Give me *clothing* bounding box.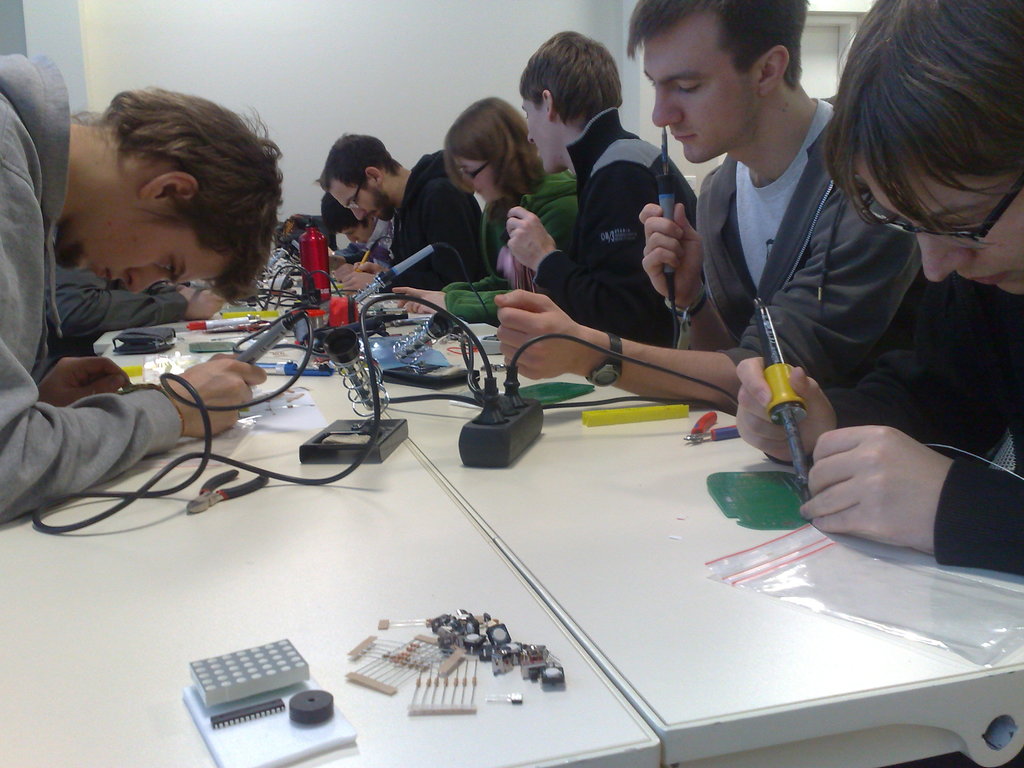
[695,93,980,383].
